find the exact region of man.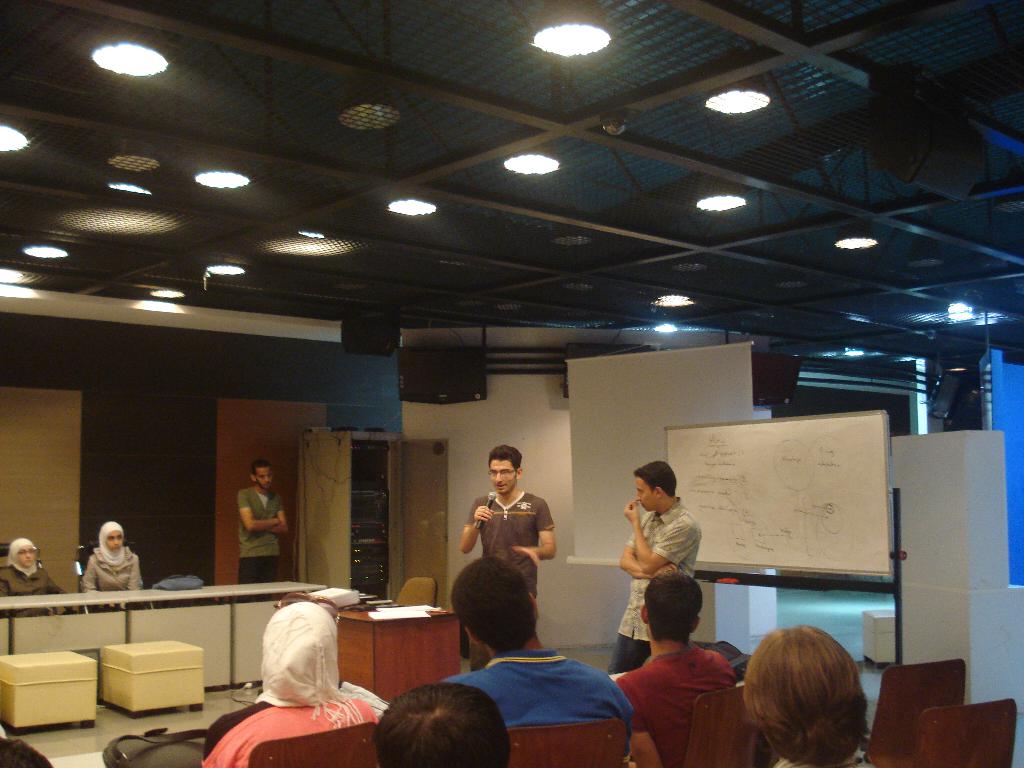
Exact region: 607 458 703 678.
